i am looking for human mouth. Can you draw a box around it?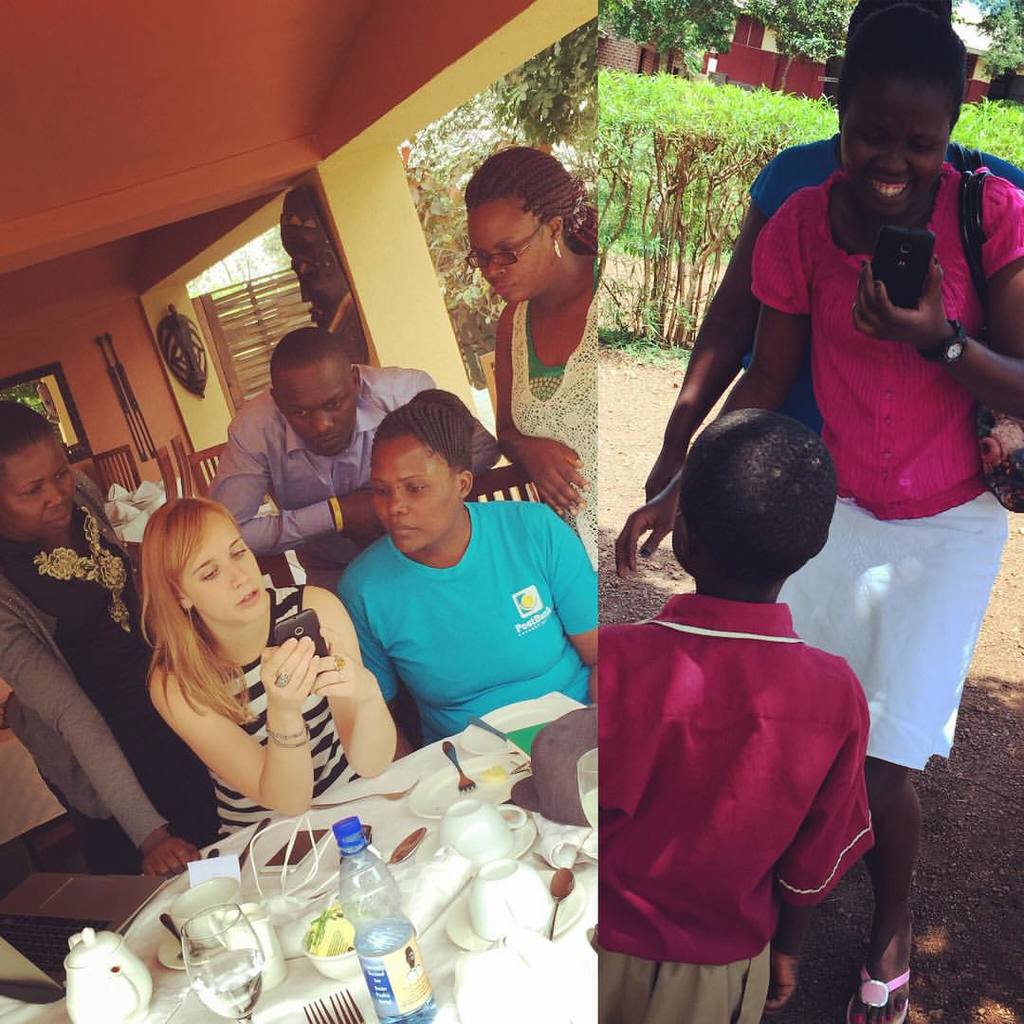
Sure, the bounding box is {"left": 497, "top": 283, "right": 521, "bottom": 306}.
